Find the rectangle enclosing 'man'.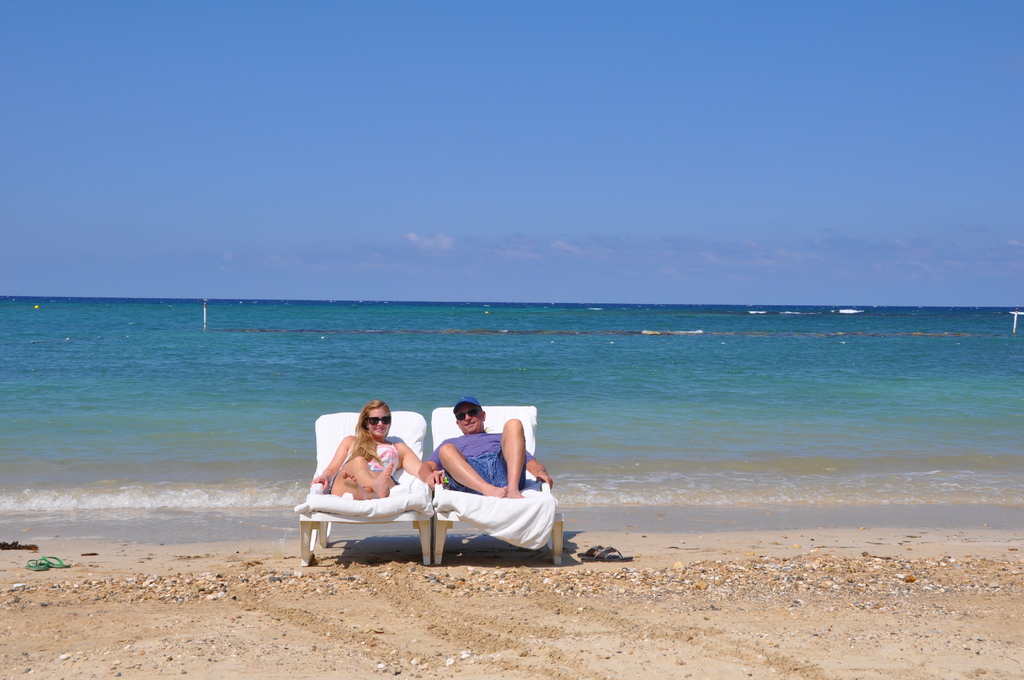
417:400:559:573.
